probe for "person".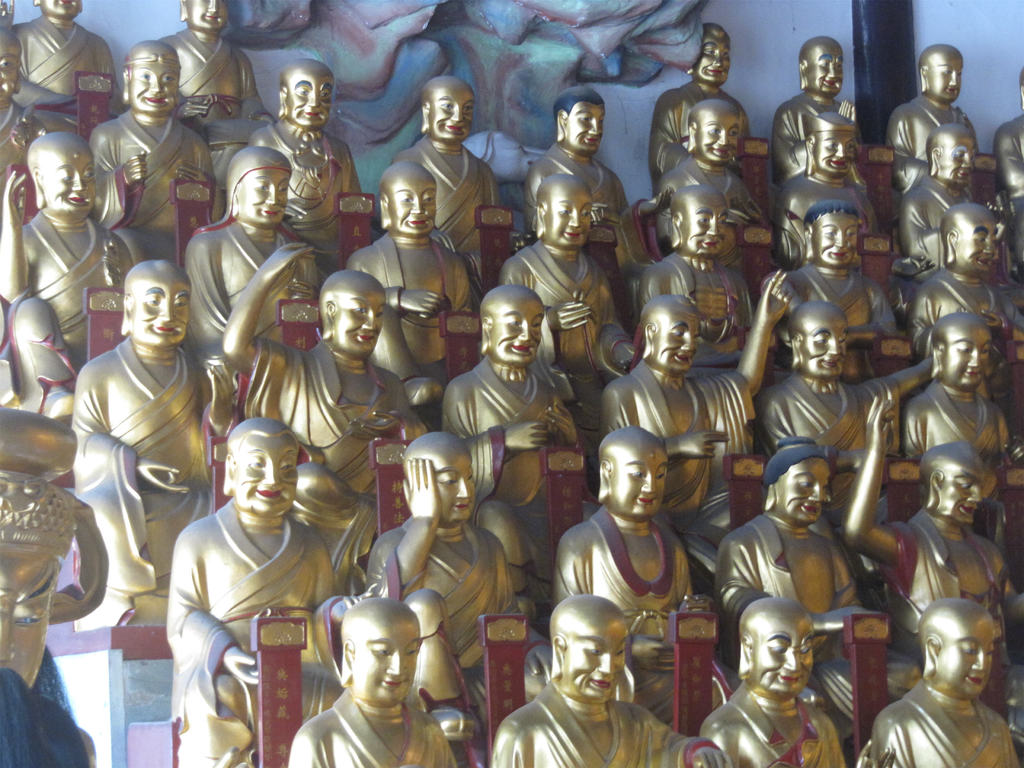
Probe result: rect(442, 283, 595, 579).
